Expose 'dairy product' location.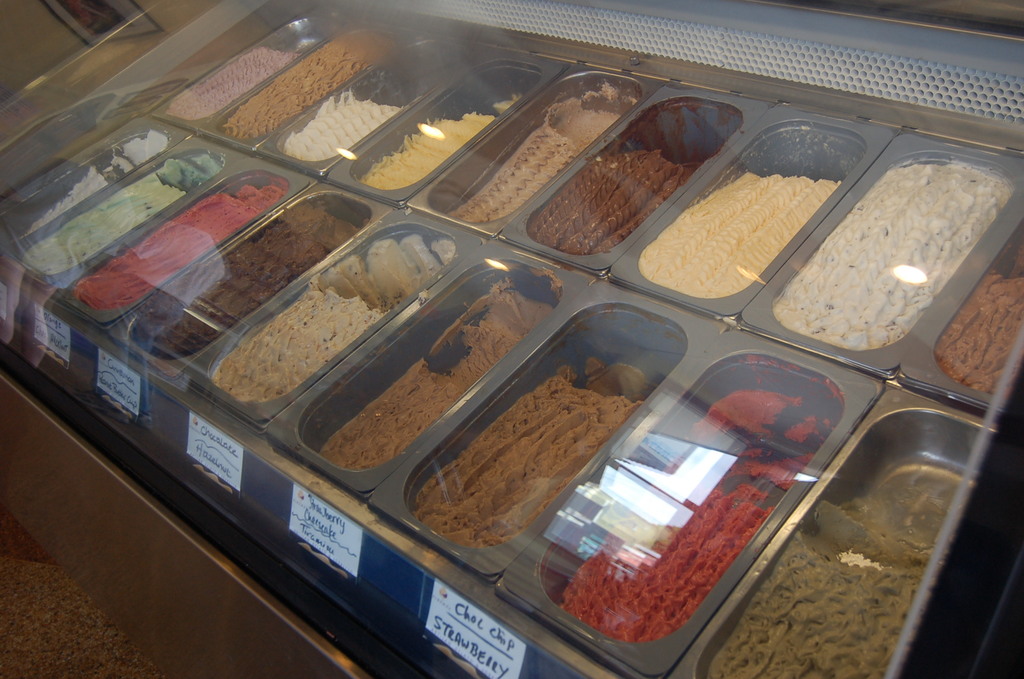
Exposed at [x1=557, y1=393, x2=815, y2=640].
